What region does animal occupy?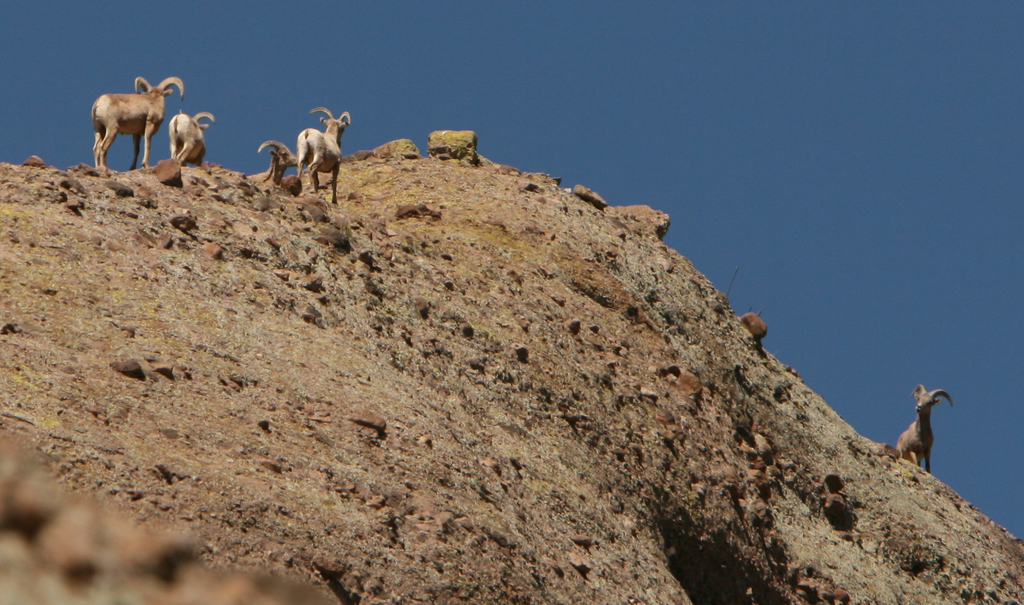
pyautogui.locateOnScreen(164, 102, 218, 168).
